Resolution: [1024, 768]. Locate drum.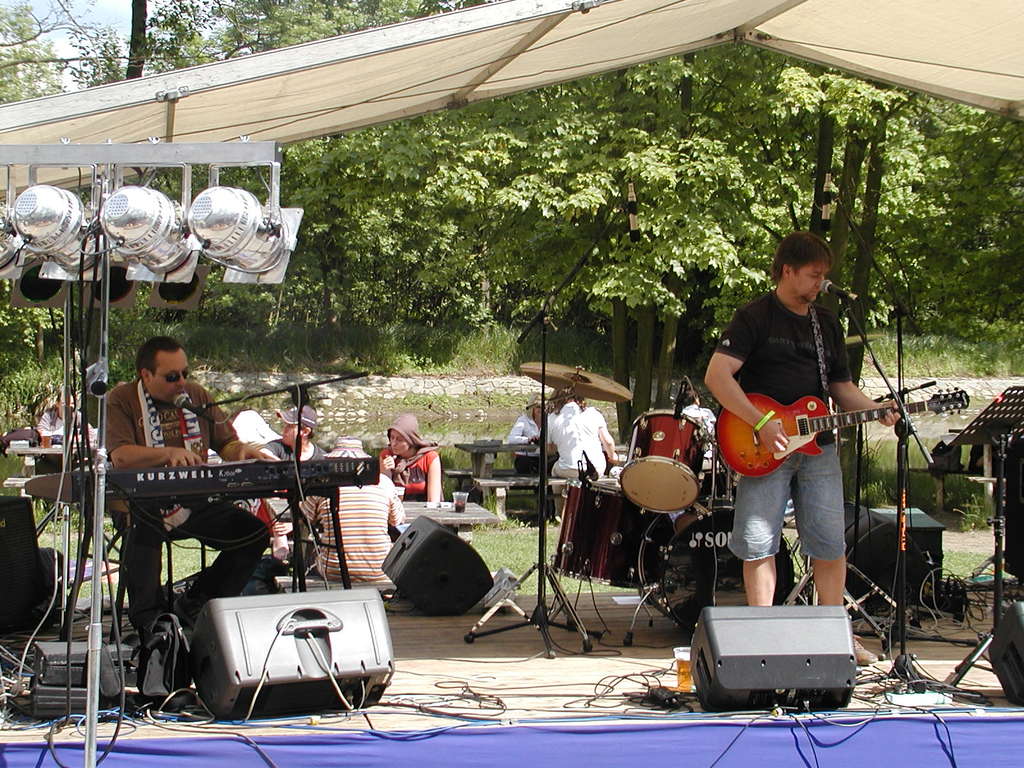
Rect(618, 407, 711, 515).
